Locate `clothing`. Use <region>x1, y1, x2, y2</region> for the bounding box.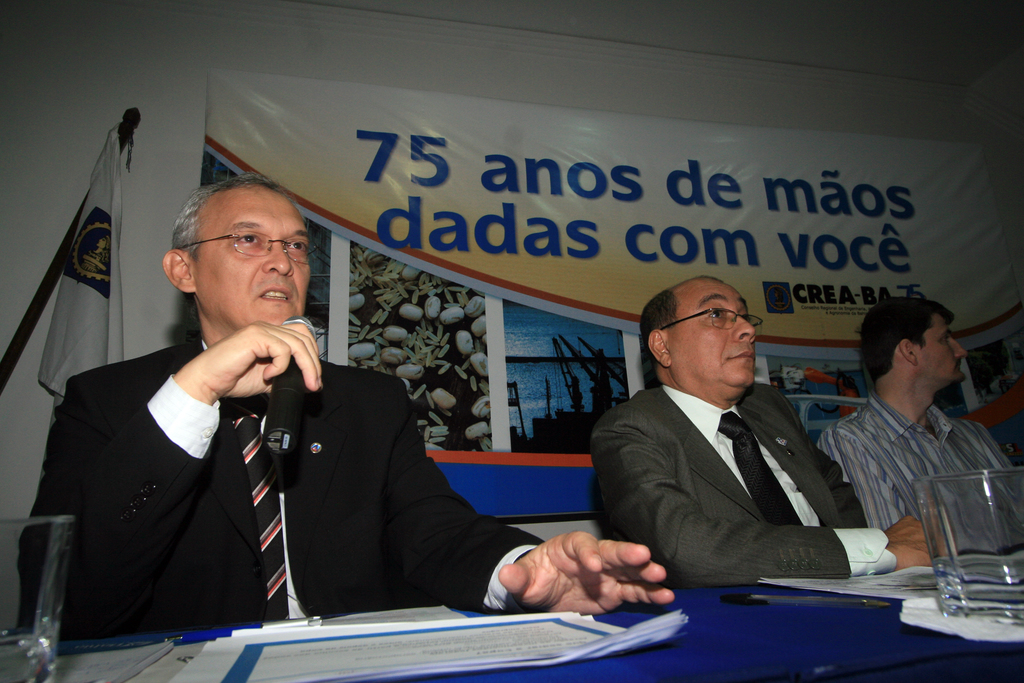
<region>808, 400, 1023, 561</region>.
